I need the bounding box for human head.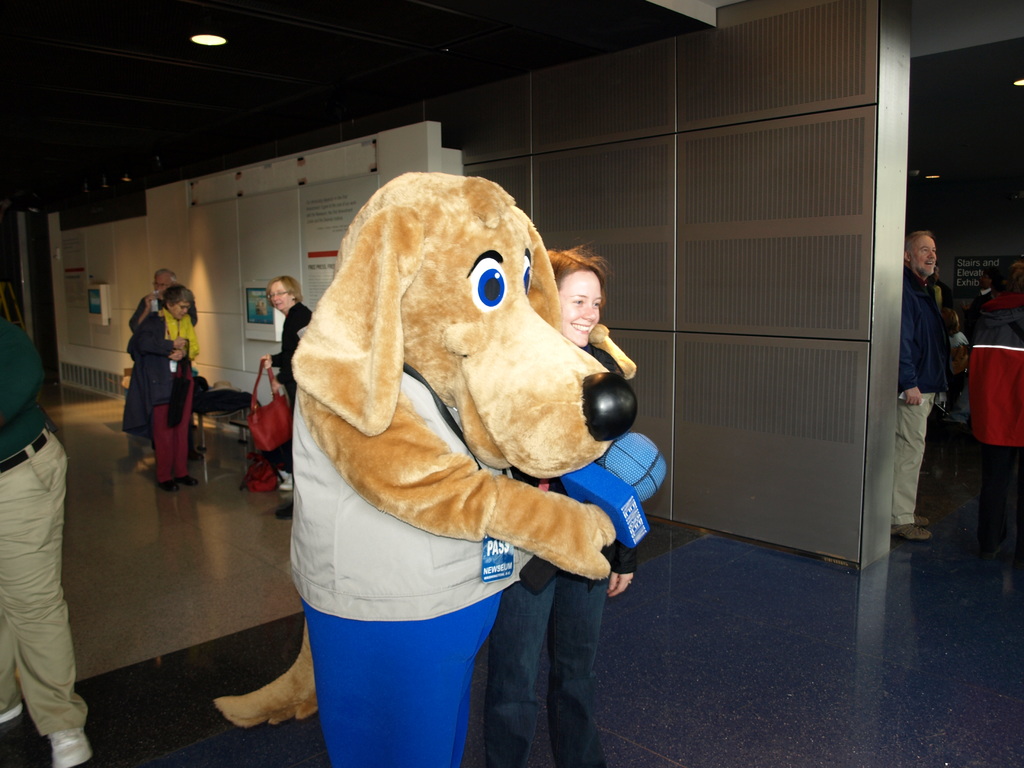
Here it is: rect(266, 276, 303, 308).
